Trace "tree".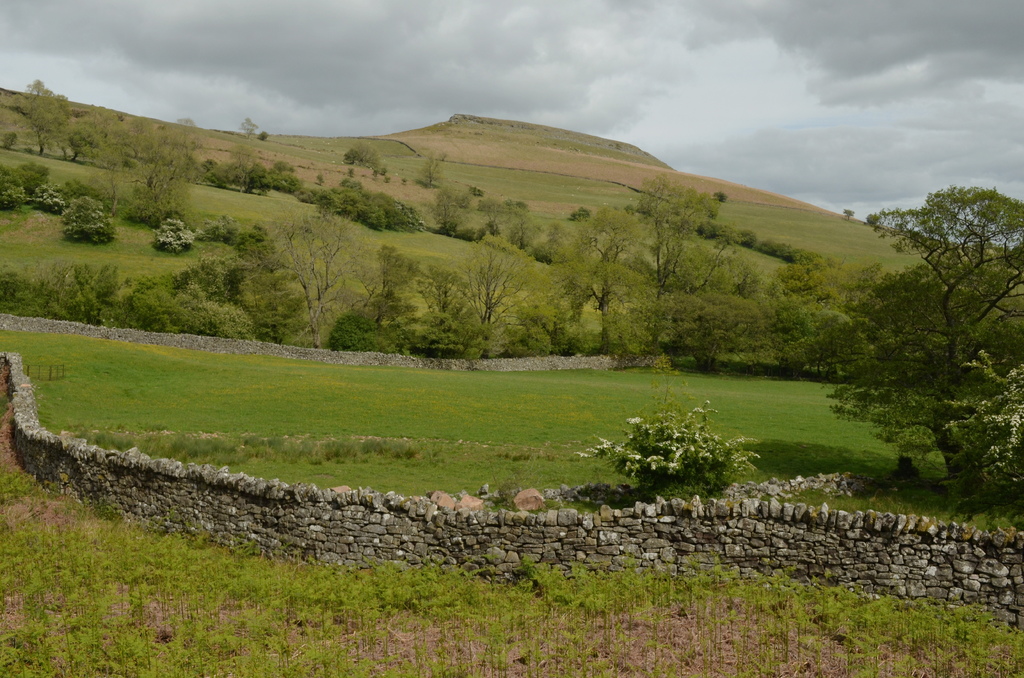
Traced to <box>433,188,456,234</box>.
